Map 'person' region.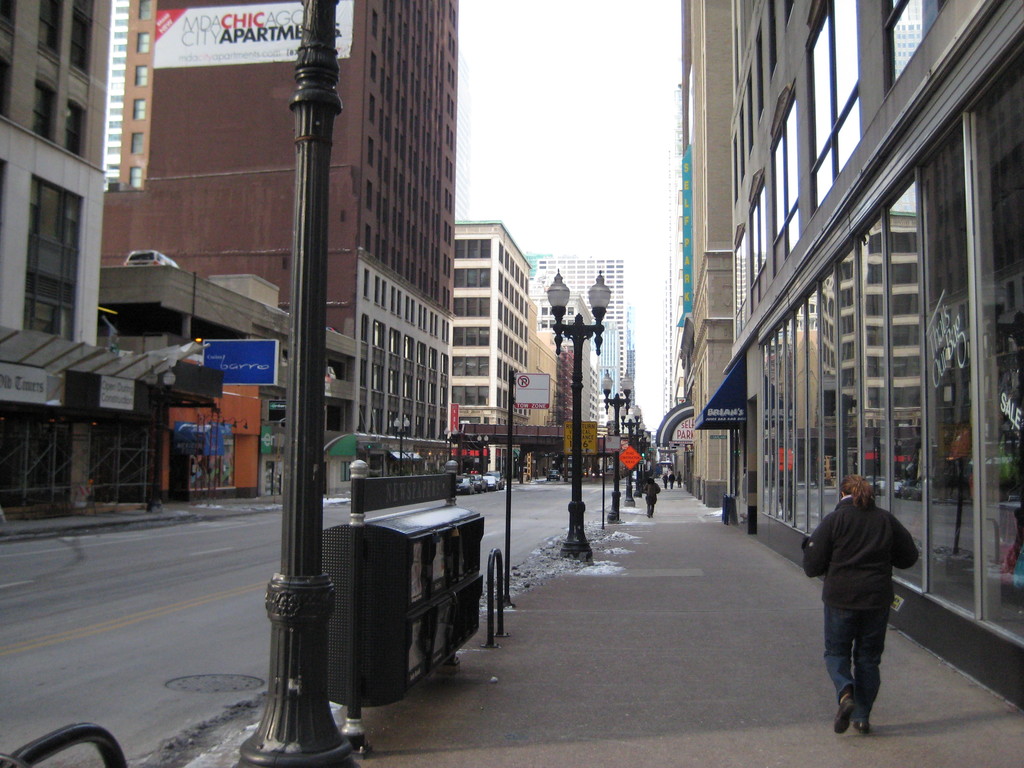
Mapped to x1=805 y1=456 x2=915 y2=742.
